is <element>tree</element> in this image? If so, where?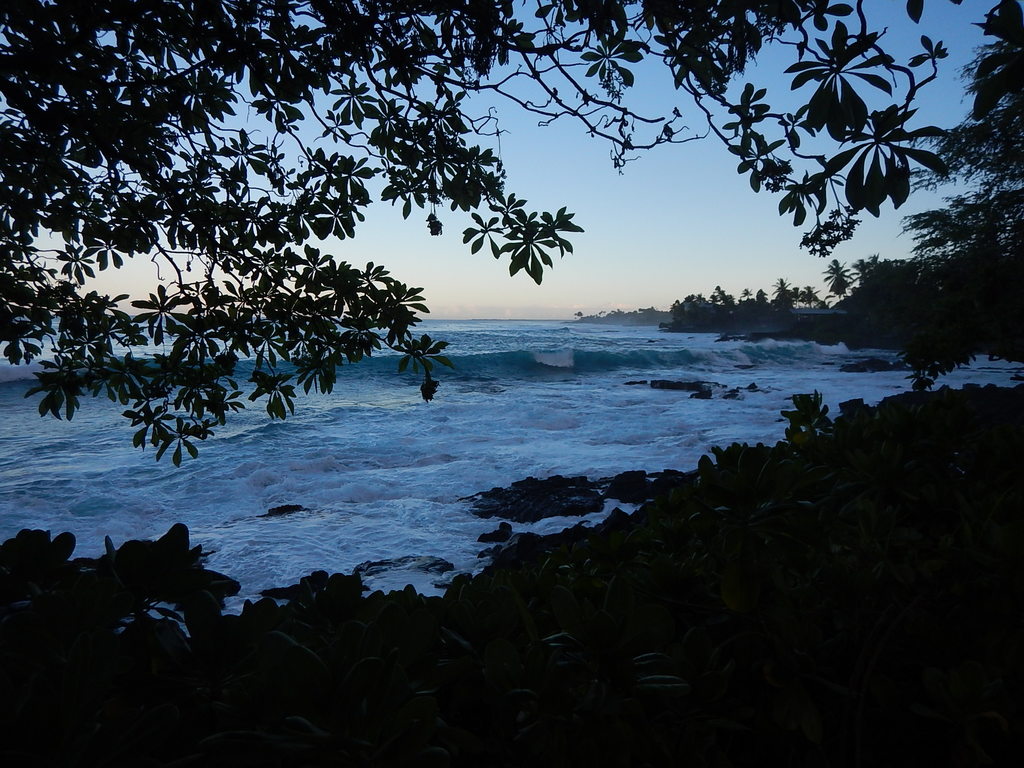
Yes, at region(828, 257, 848, 302).
